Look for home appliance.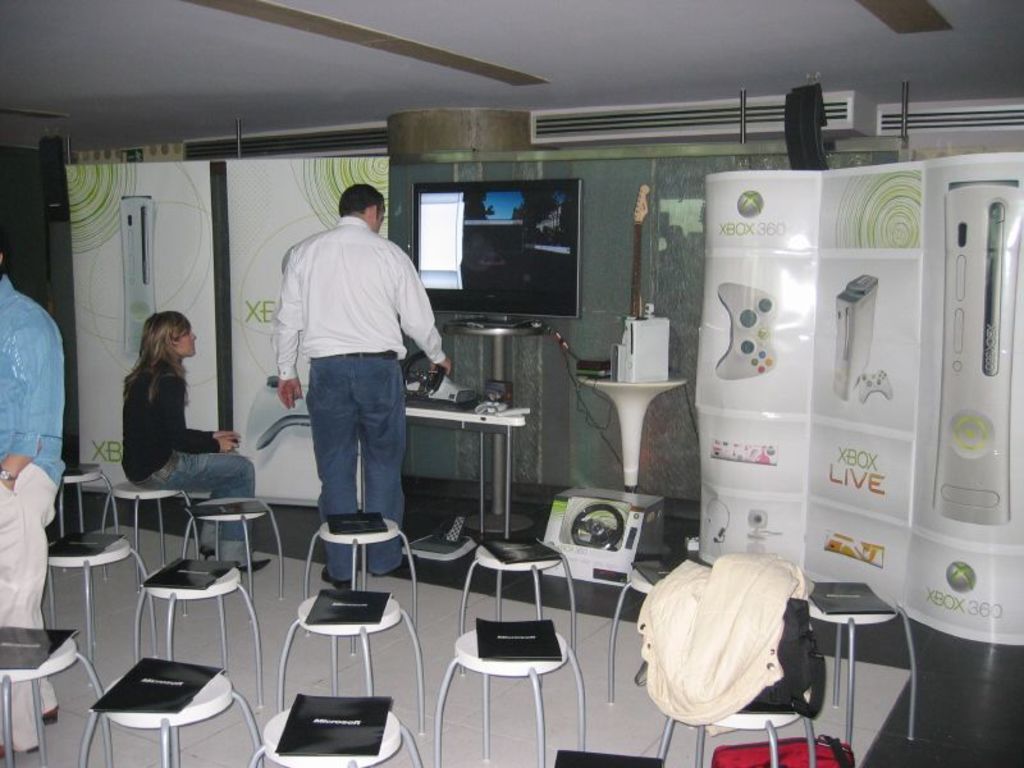
Found: <region>876, 95, 1023, 132</region>.
